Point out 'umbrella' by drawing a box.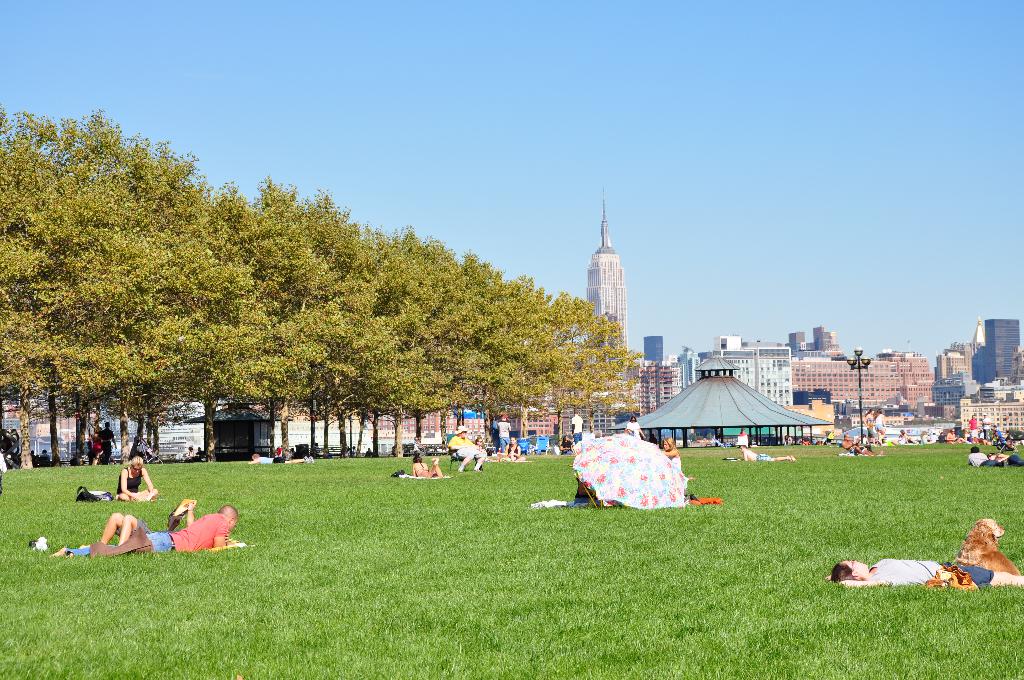
<region>582, 434, 705, 508</region>.
